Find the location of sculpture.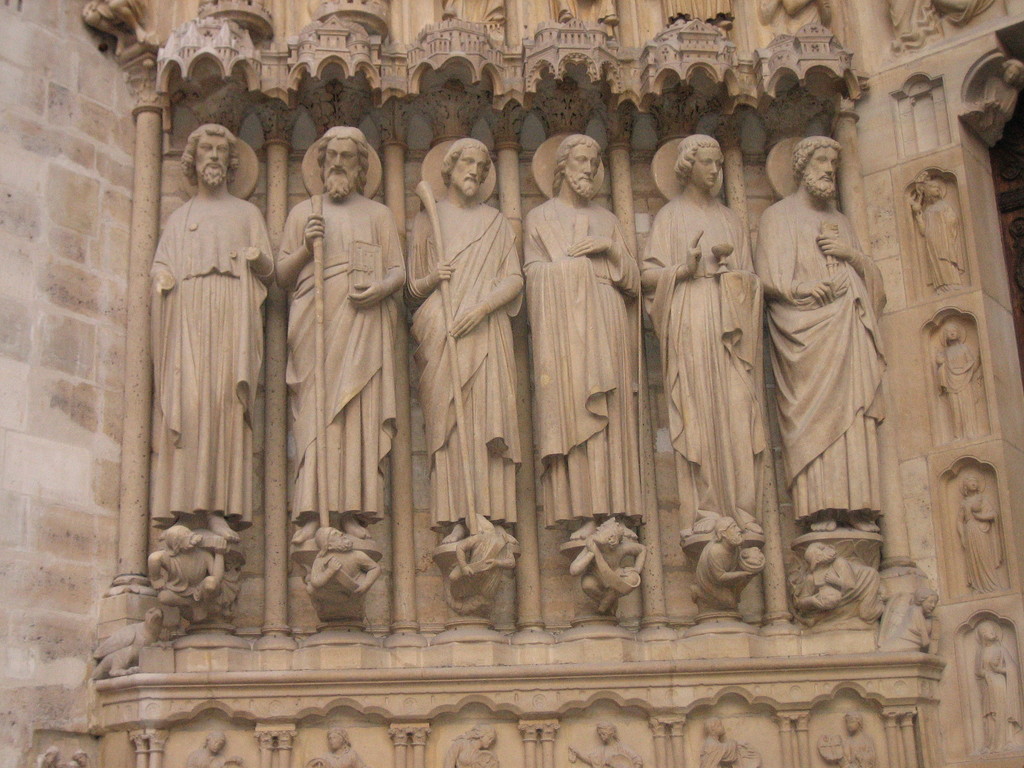
Location: locate(437, 0, 509, 28).
